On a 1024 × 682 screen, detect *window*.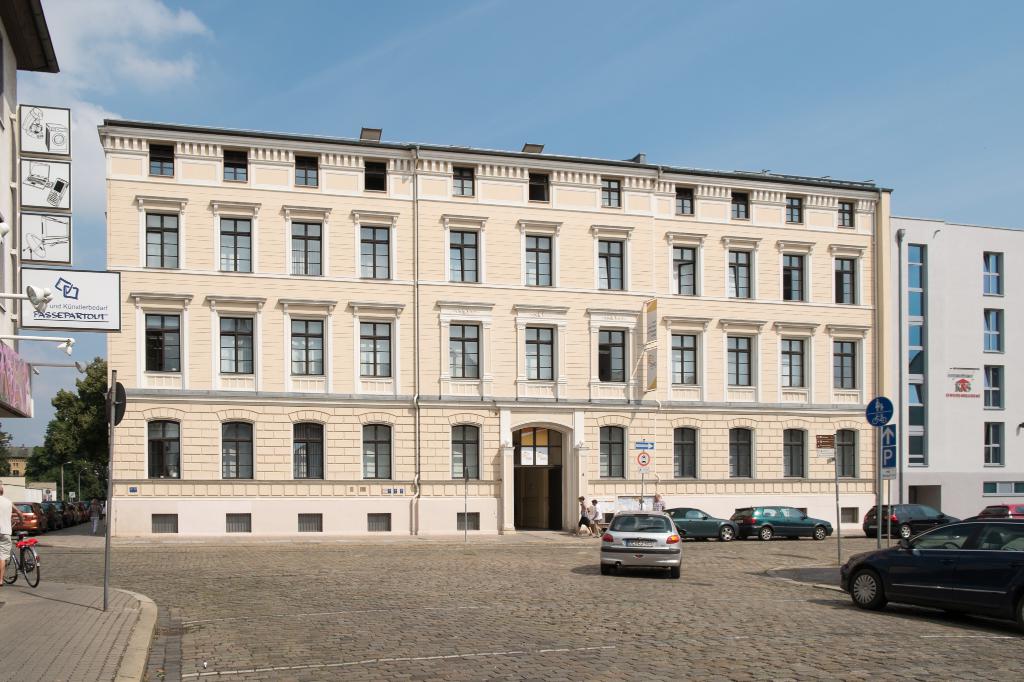
bbox=[289, 317, 328, 381].
